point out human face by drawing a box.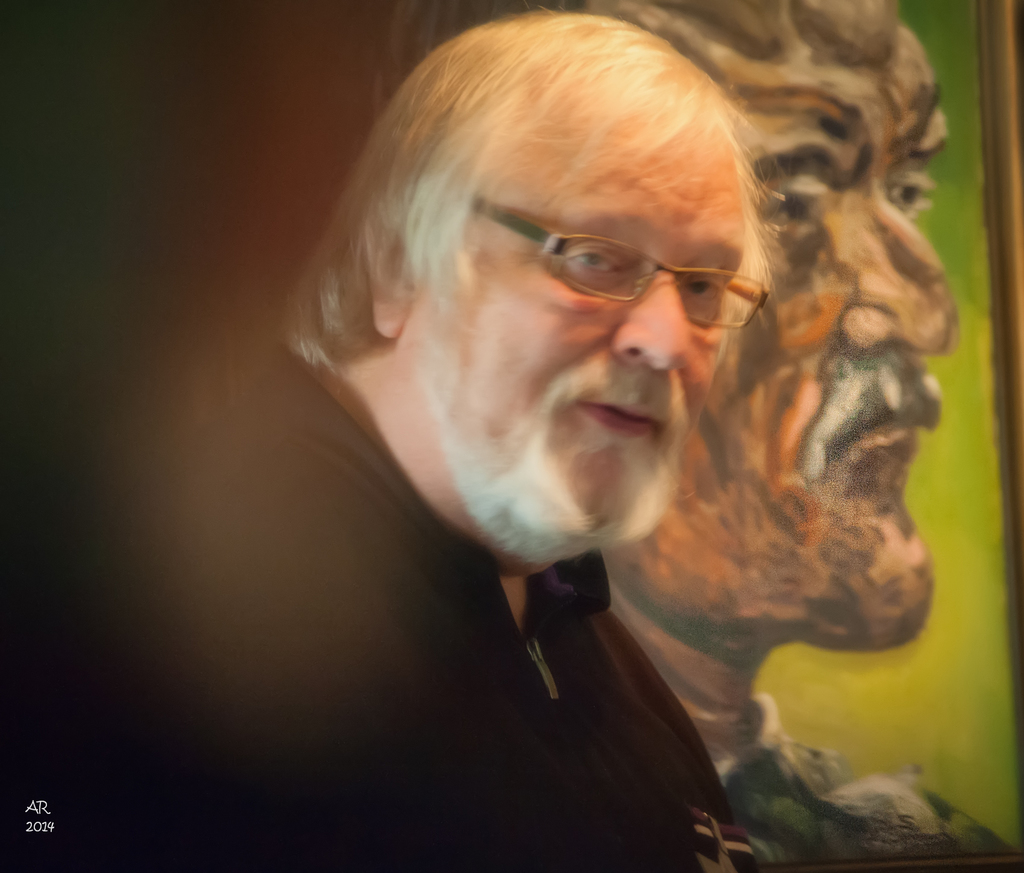
601/22/963/654.
